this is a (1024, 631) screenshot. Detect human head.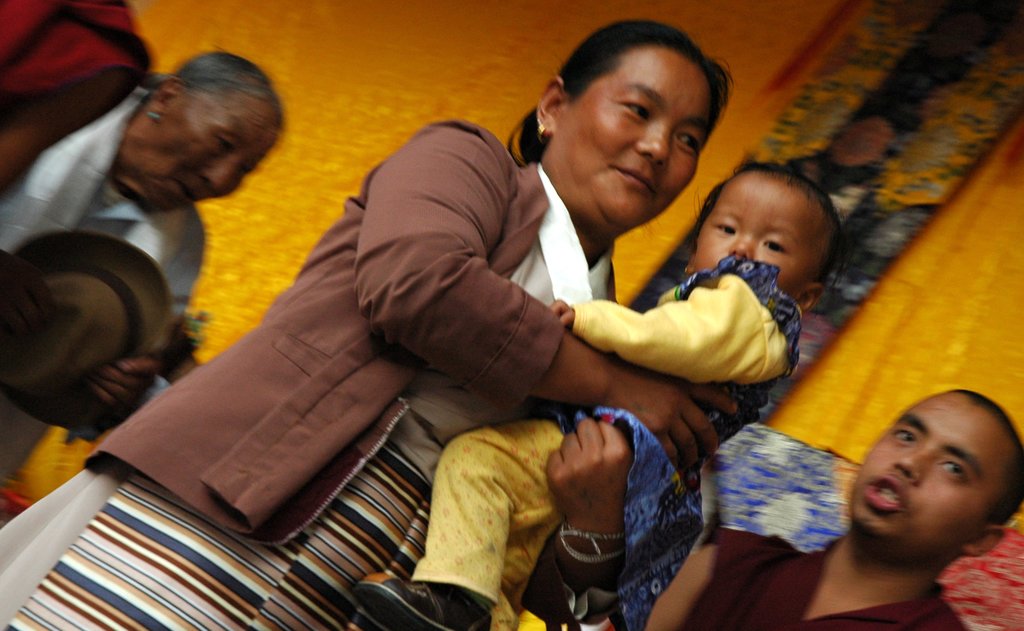
bbox=[680, 161, 847, 317].
